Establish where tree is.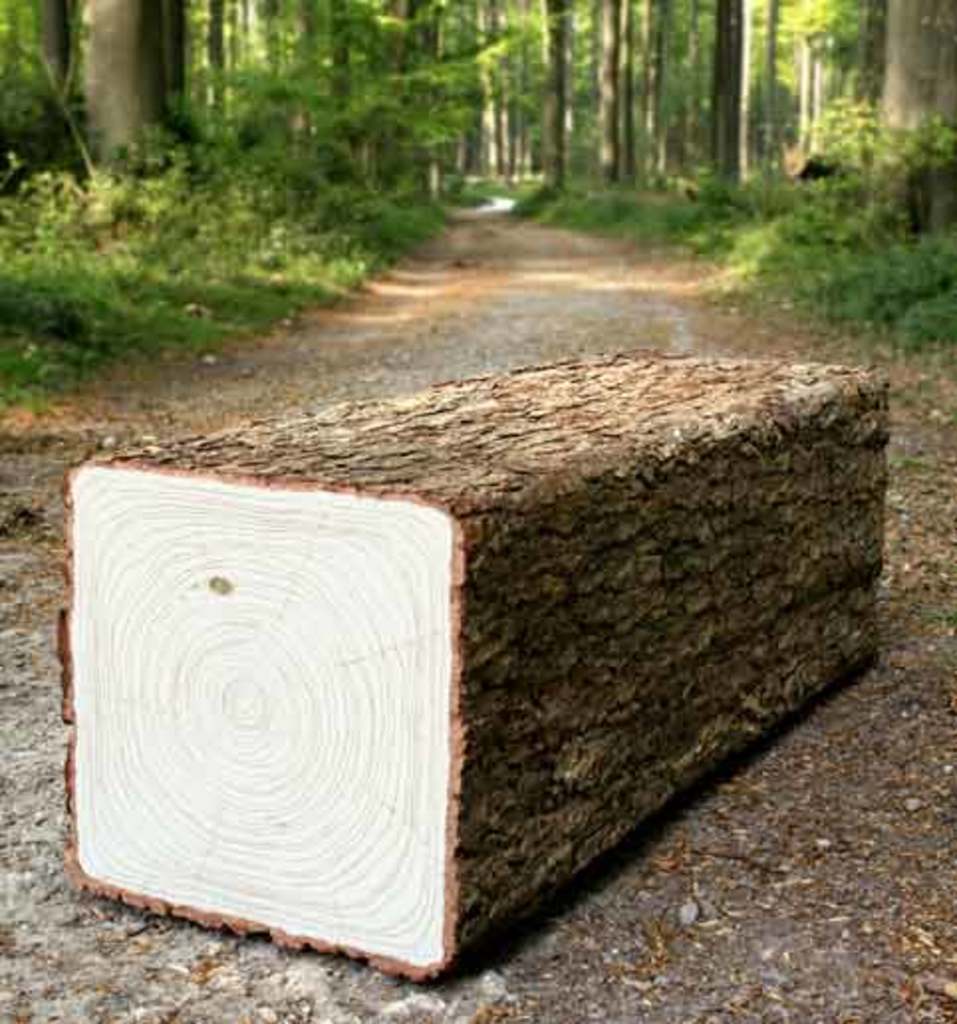
Established at x1=574, y1=0, x2=647, y2=198.
